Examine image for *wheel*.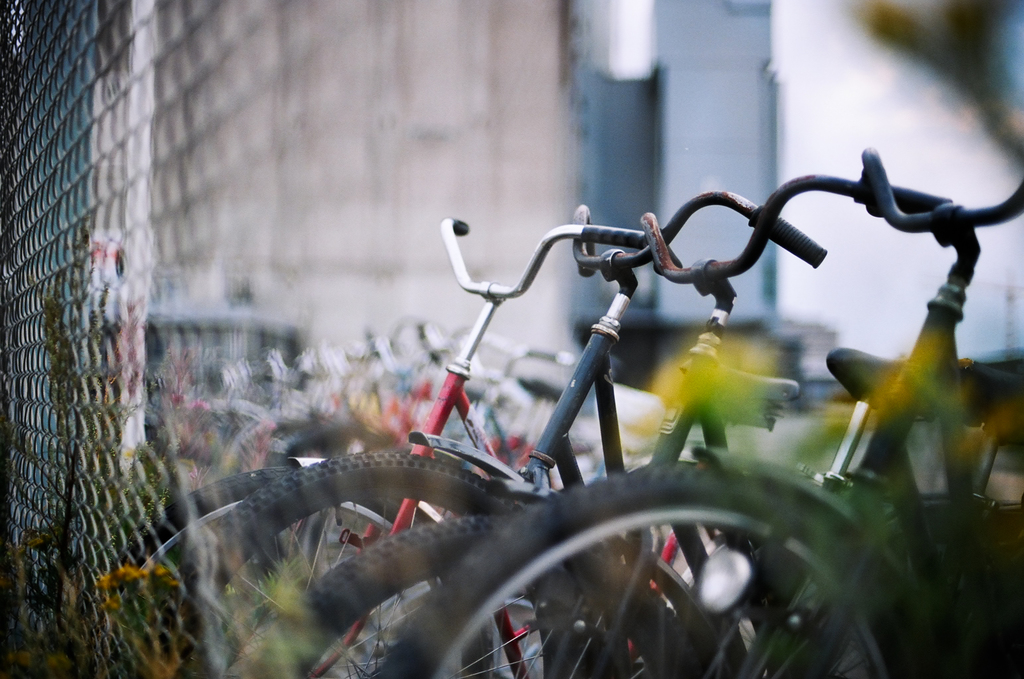
Examination result: 157,451,615,678.
